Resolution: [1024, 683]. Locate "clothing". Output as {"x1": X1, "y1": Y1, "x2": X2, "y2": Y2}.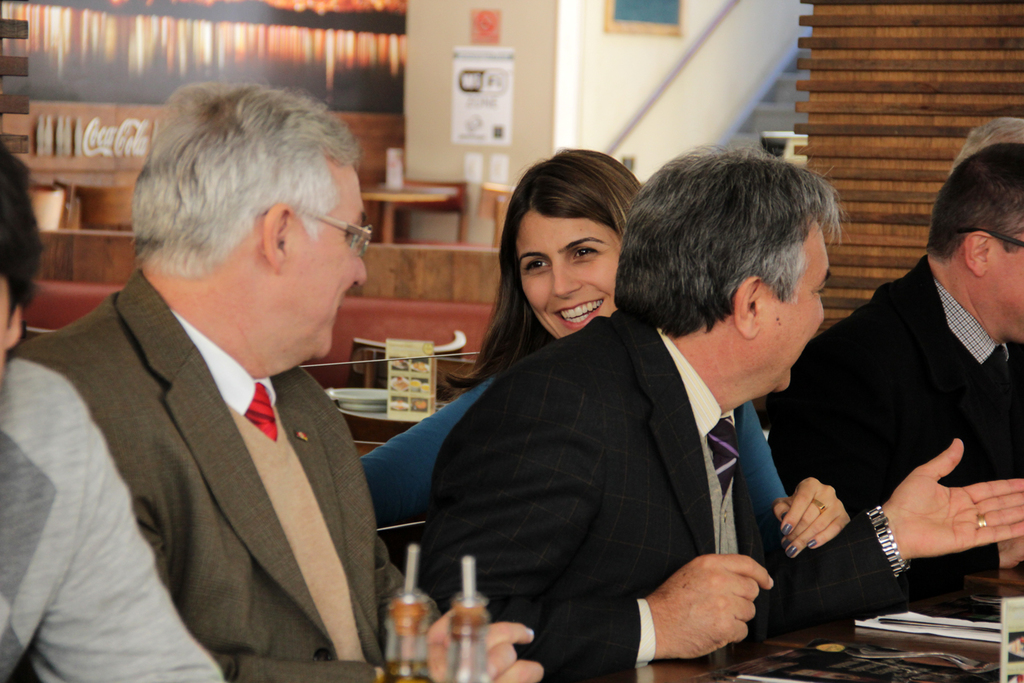
{"x1": 765, "y1": 254, "x2": 1023, "y2": 589}.
